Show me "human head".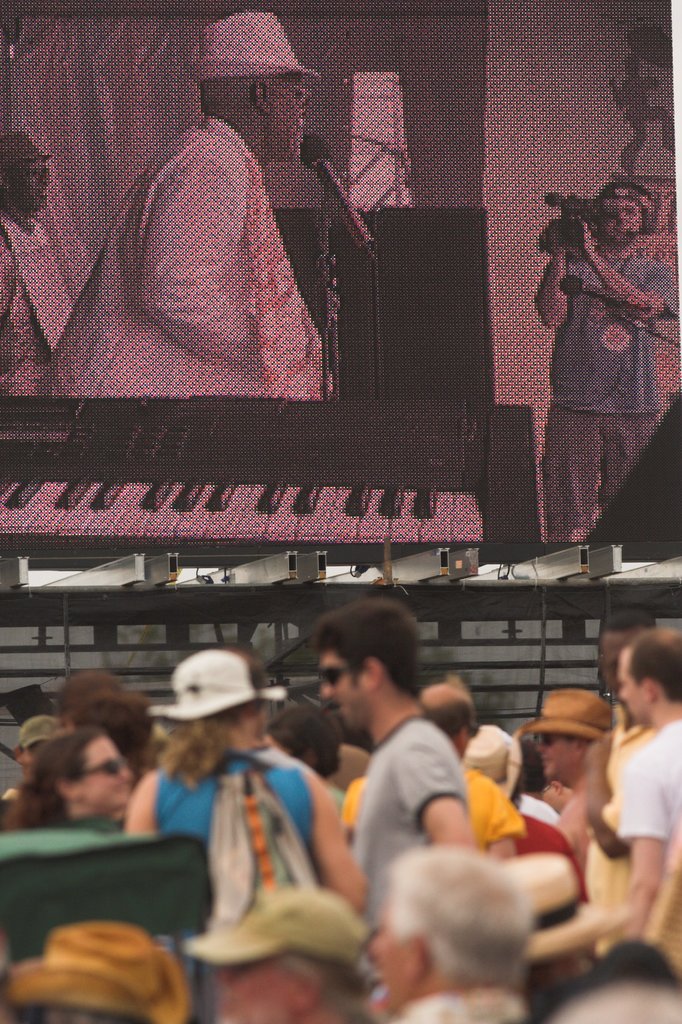
"human head" is here: (left=535, top=692, right=628, bottom=785).
